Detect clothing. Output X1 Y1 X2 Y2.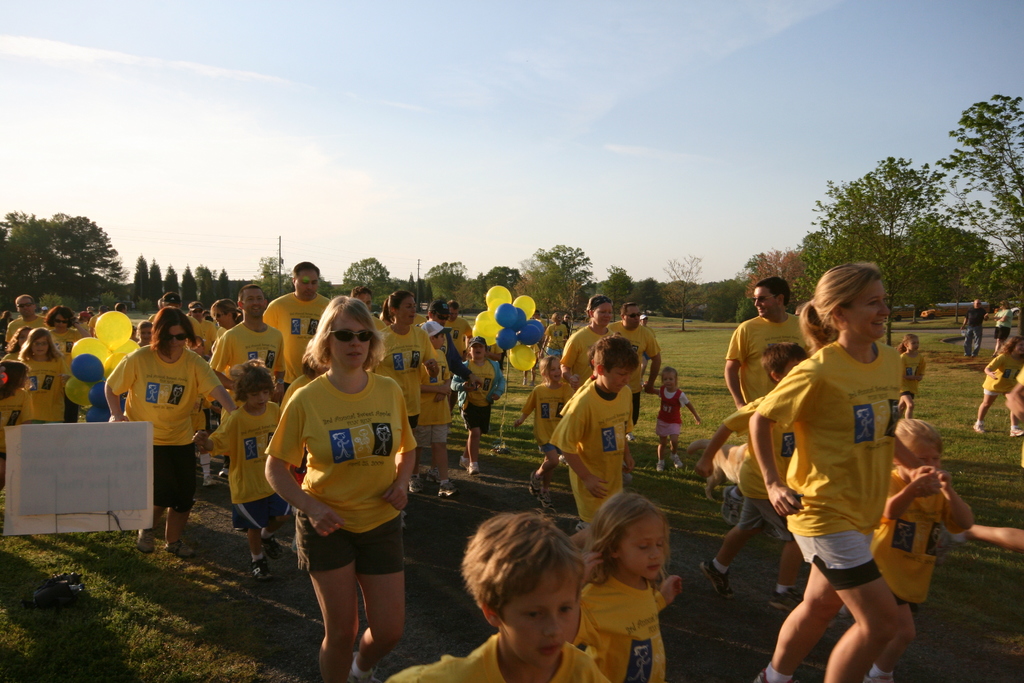
0 284 690 577.
